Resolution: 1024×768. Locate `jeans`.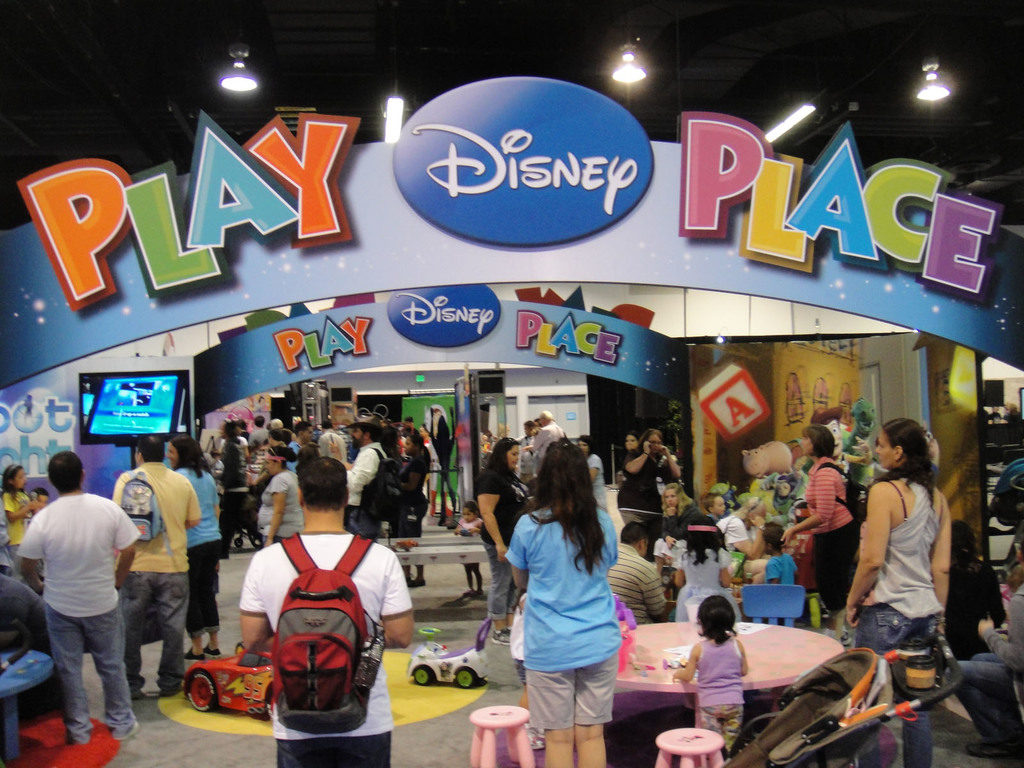
275 734 390 767.
